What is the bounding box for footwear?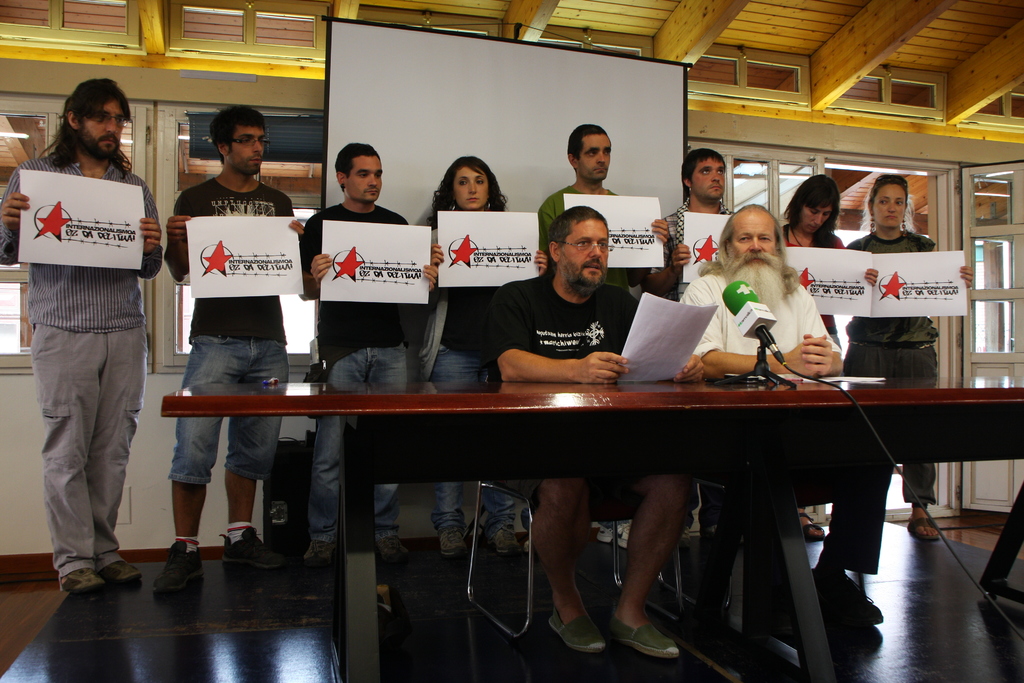
(left=301, top=528, right=321, bottom=574).
